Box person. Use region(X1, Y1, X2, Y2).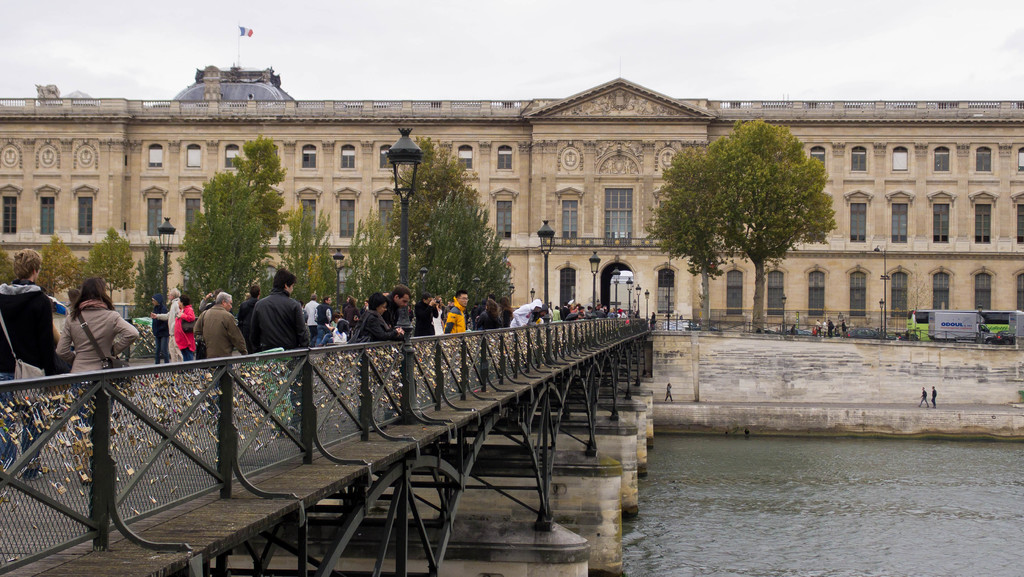
region(351, 294, 404, 348).
